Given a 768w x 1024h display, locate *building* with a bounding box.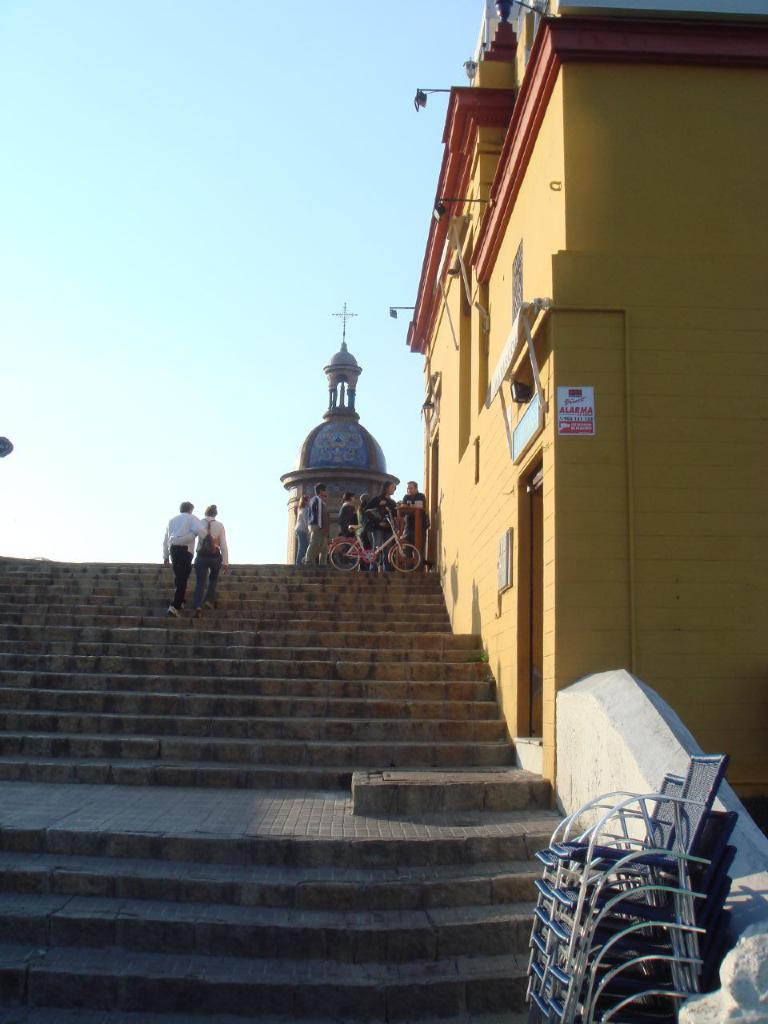
Located: bbox=[286, 302, 400, 563].
